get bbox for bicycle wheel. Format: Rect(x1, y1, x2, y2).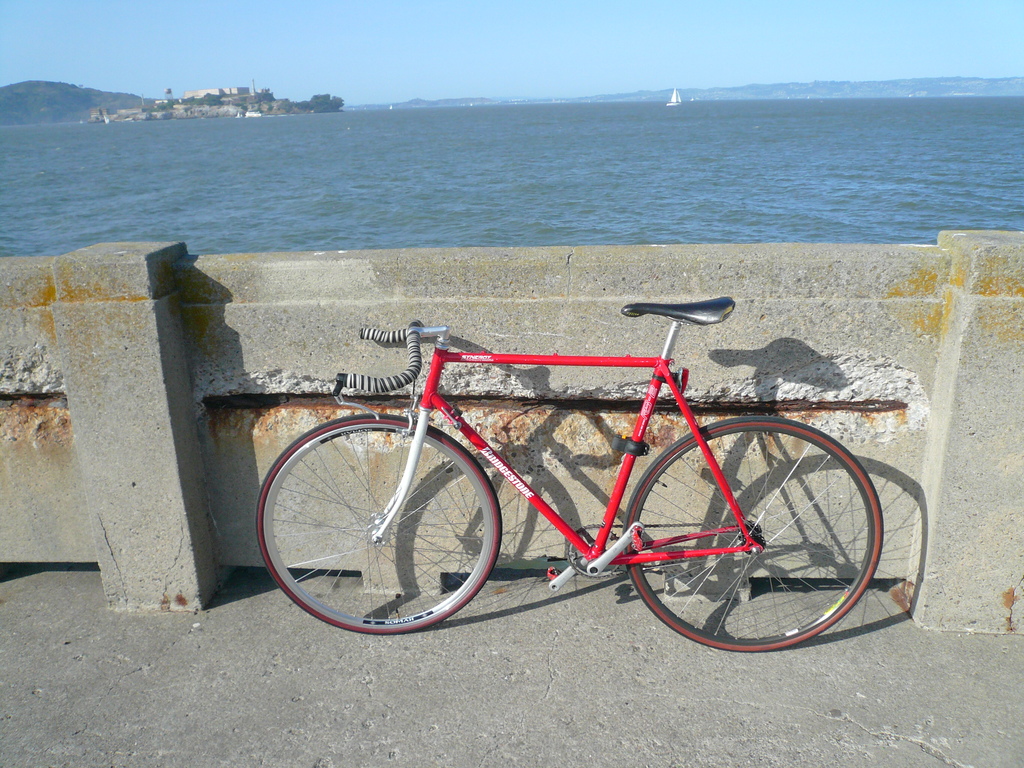
Rect(623, 417, 885, 655).
